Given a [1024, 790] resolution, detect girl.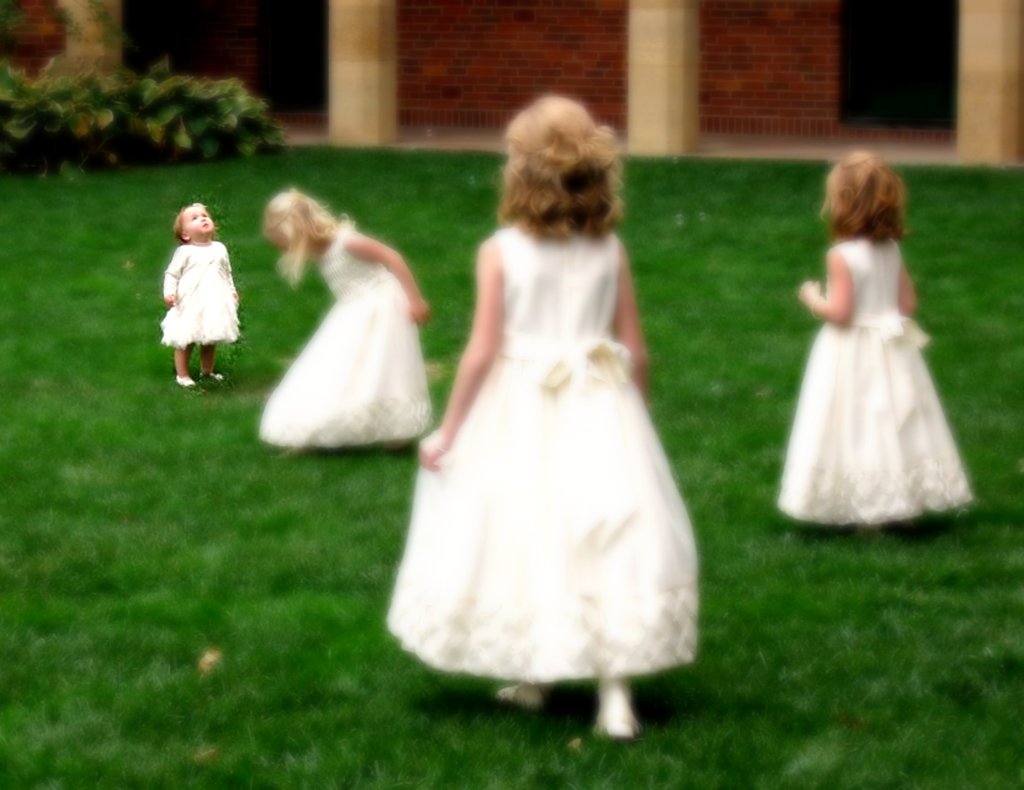
778,149,974,534.
